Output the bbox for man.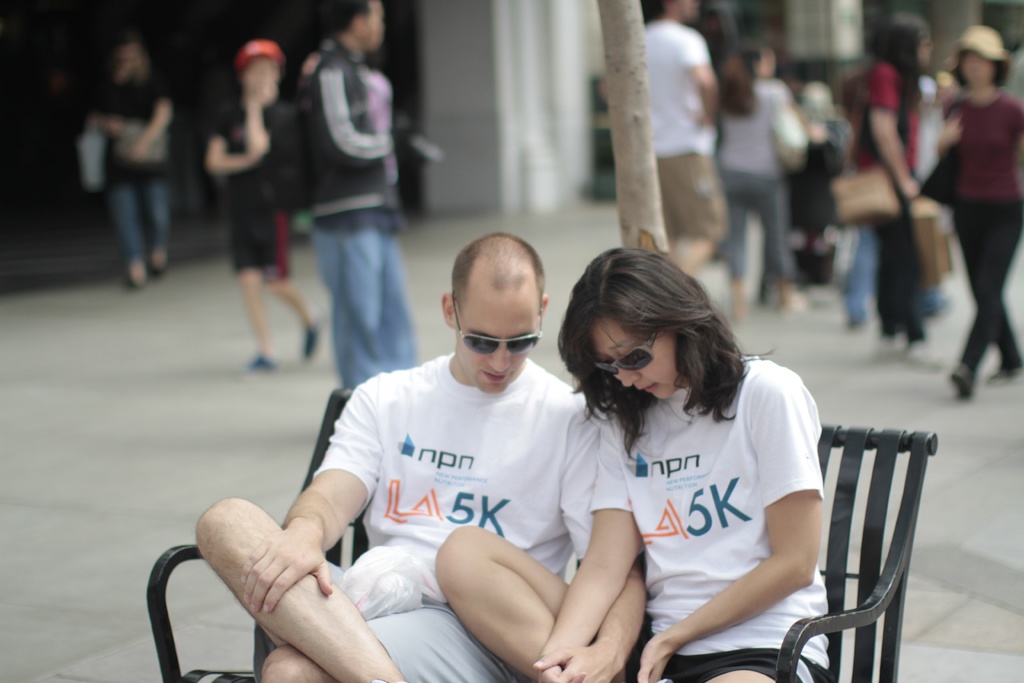
box(294, 0, 420, 388).
